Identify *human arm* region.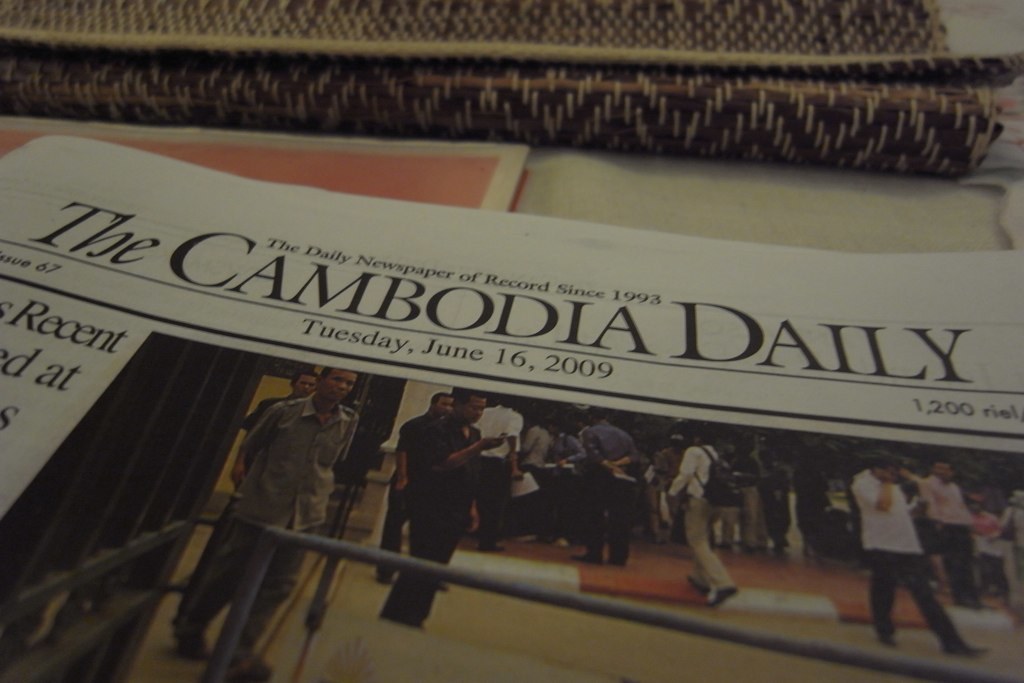
Region: pyautogui.locateOnScreen(610, 429, 639, 467).
